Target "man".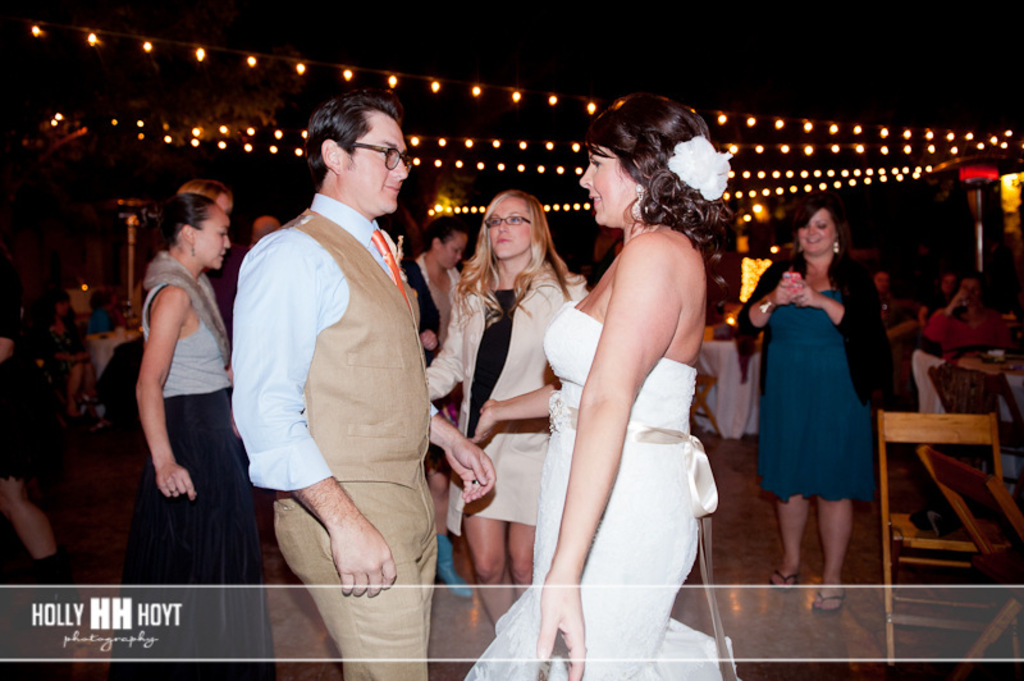
Target region: 229 96 498 680.
